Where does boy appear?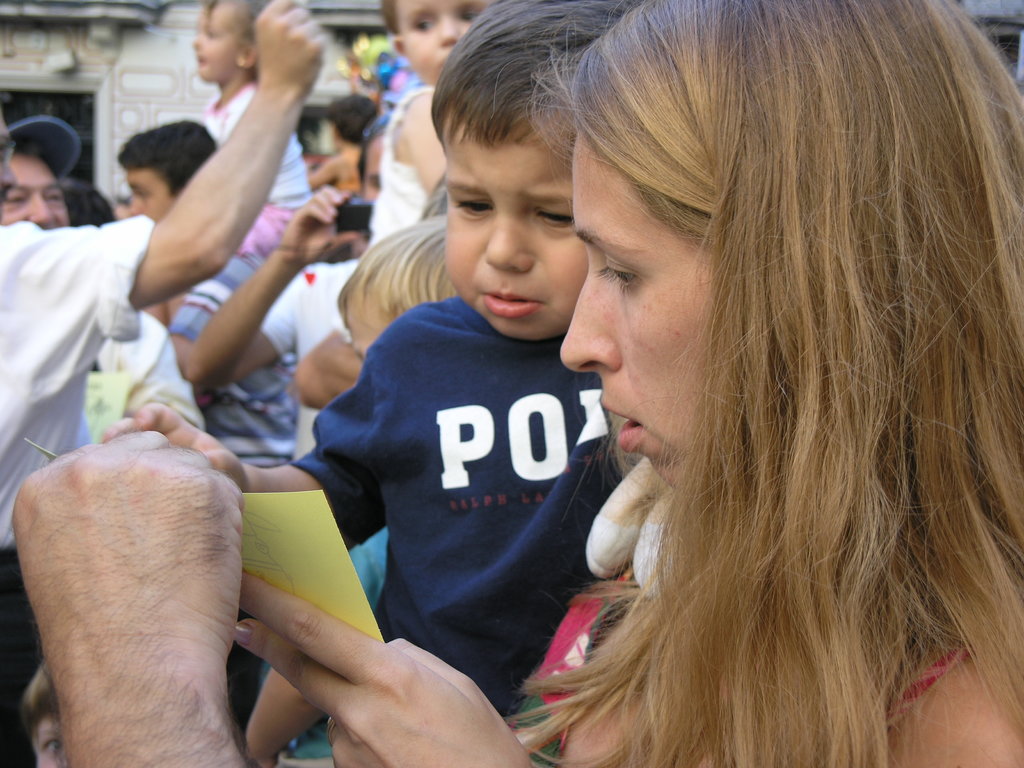
Appears at locate(96, 0, 660, 719).
